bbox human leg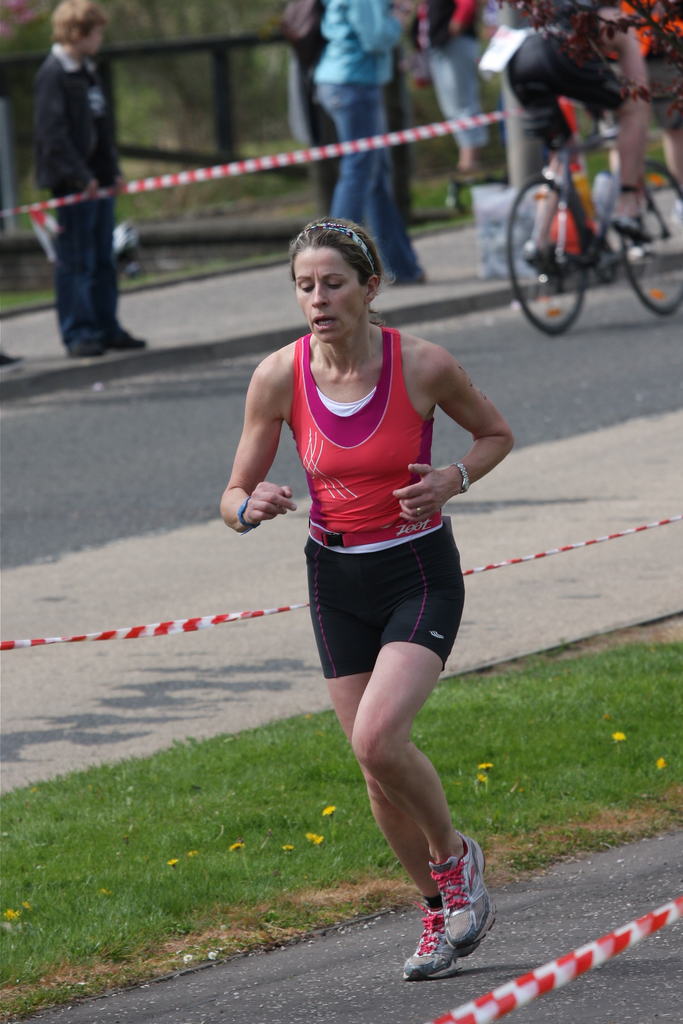
[504,25,570,279]
